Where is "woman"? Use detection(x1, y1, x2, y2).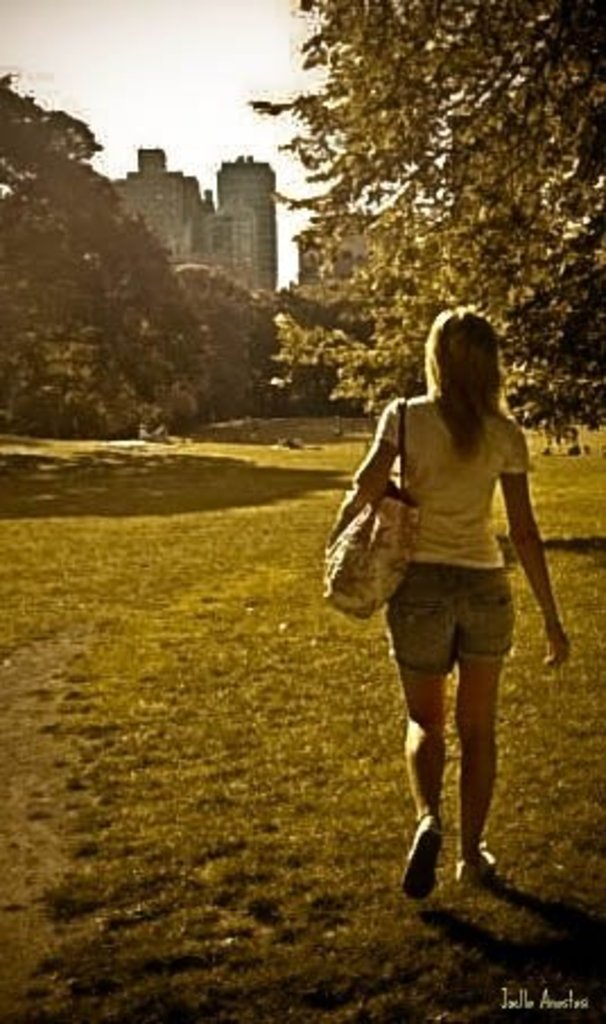
detection(355, 301, 565, 900).
